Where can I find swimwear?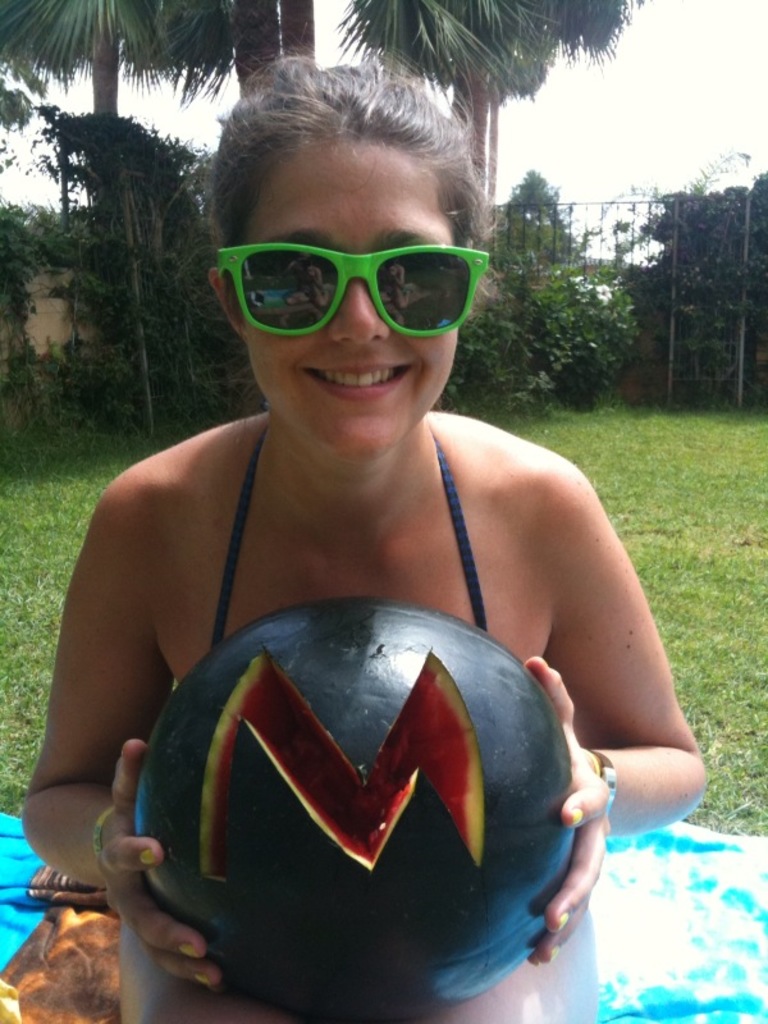
You can find it at x1=204 y1=408 x2=506 y2=666.
